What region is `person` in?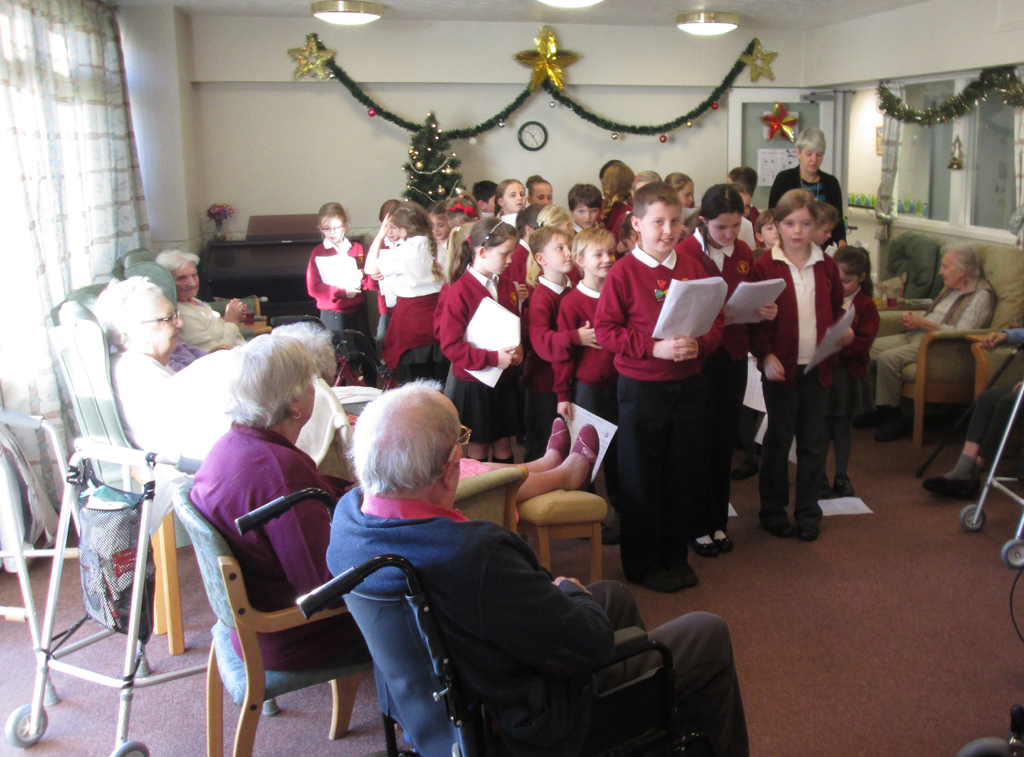
bbox=[760, 184, 868, 546].
